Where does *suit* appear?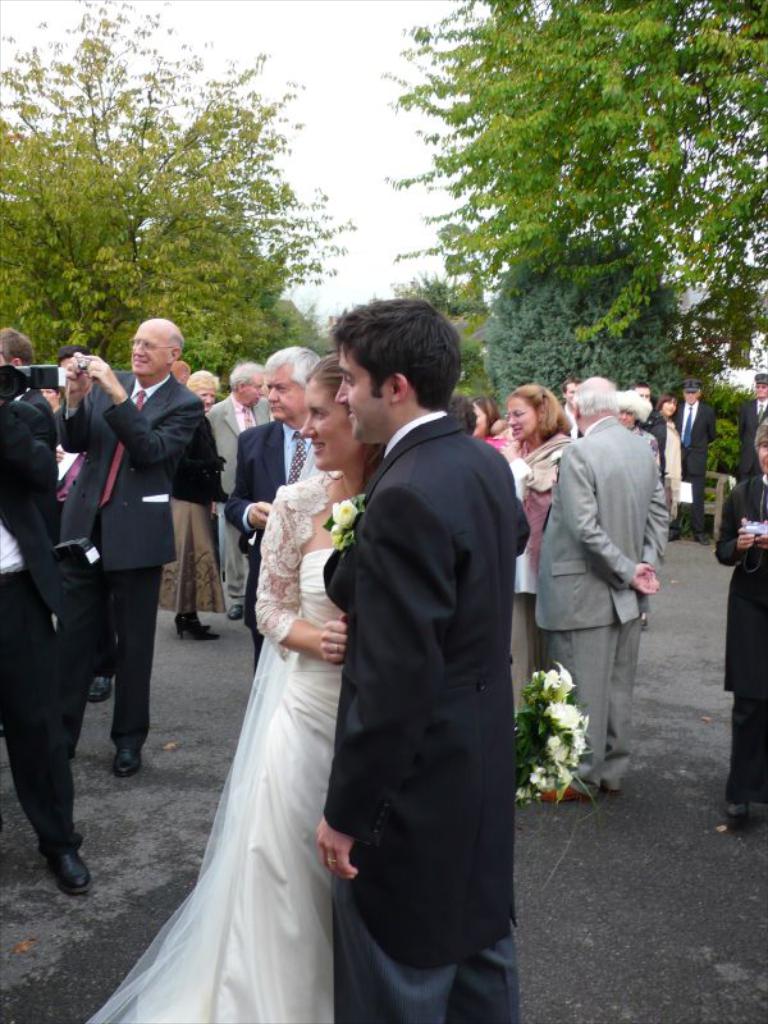
Appears at BBox(58, 372, 205, 749).
